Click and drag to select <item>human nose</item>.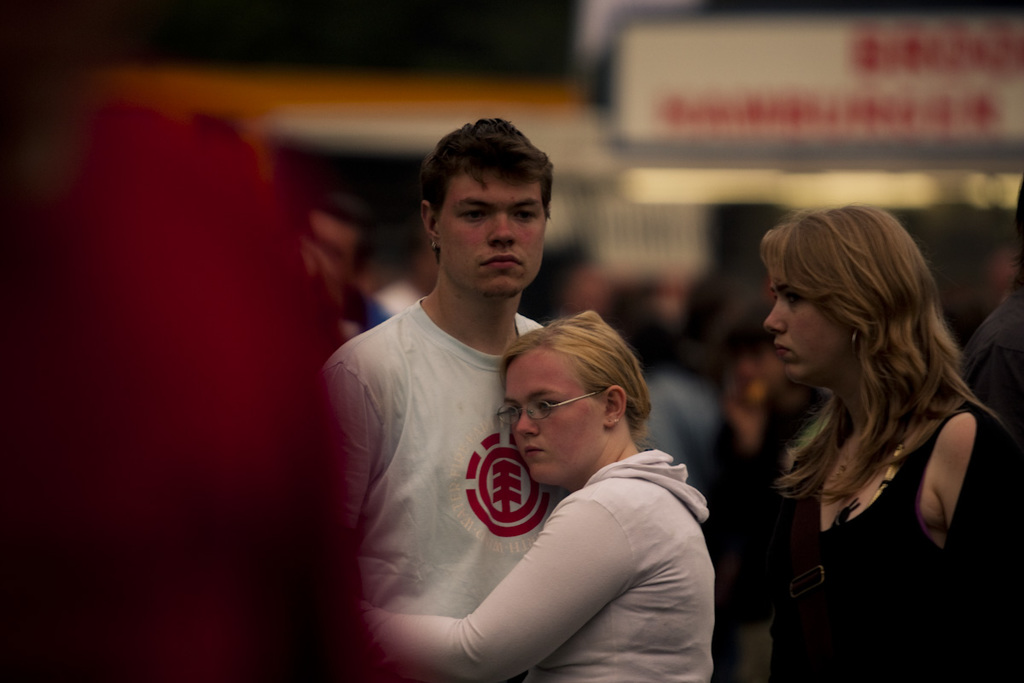
Selection: region(514, 410, 541, 440).
